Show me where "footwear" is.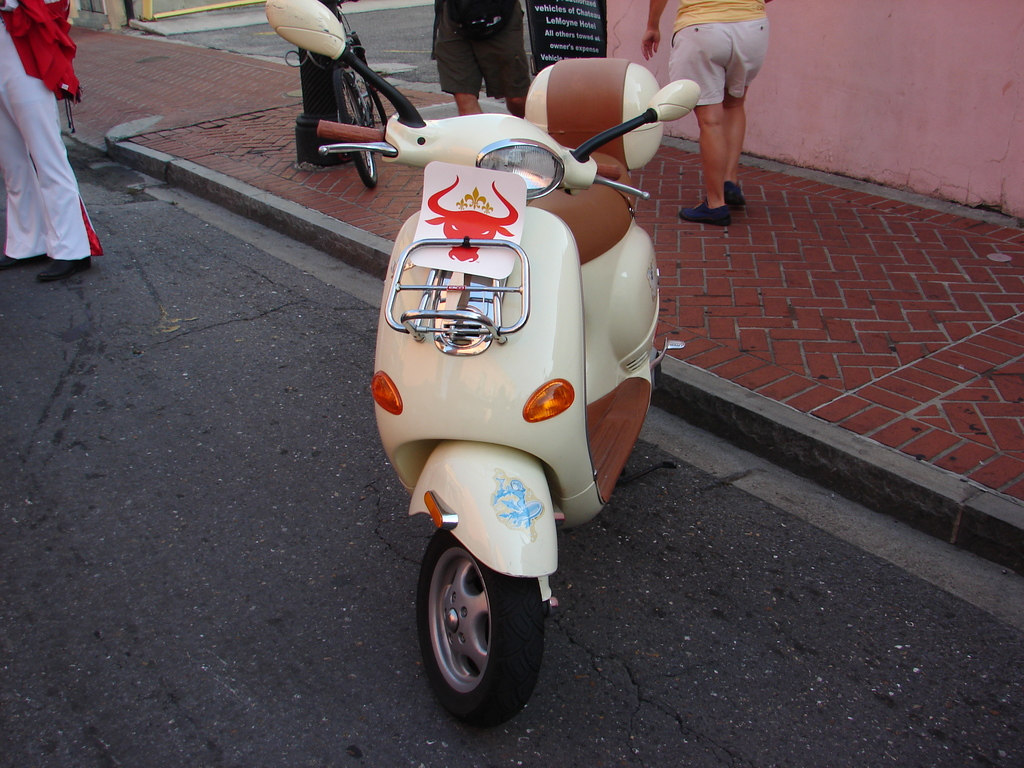
"footwear" is at 39:258:91:278.
